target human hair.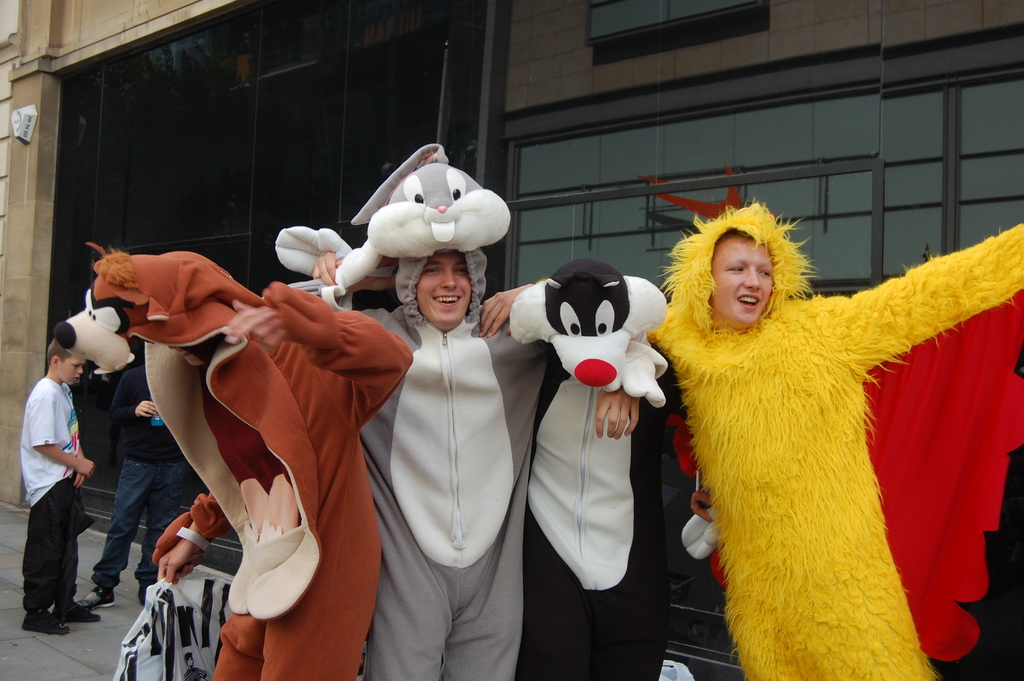
Target region: l=719, t=229, r=748, b=245.
